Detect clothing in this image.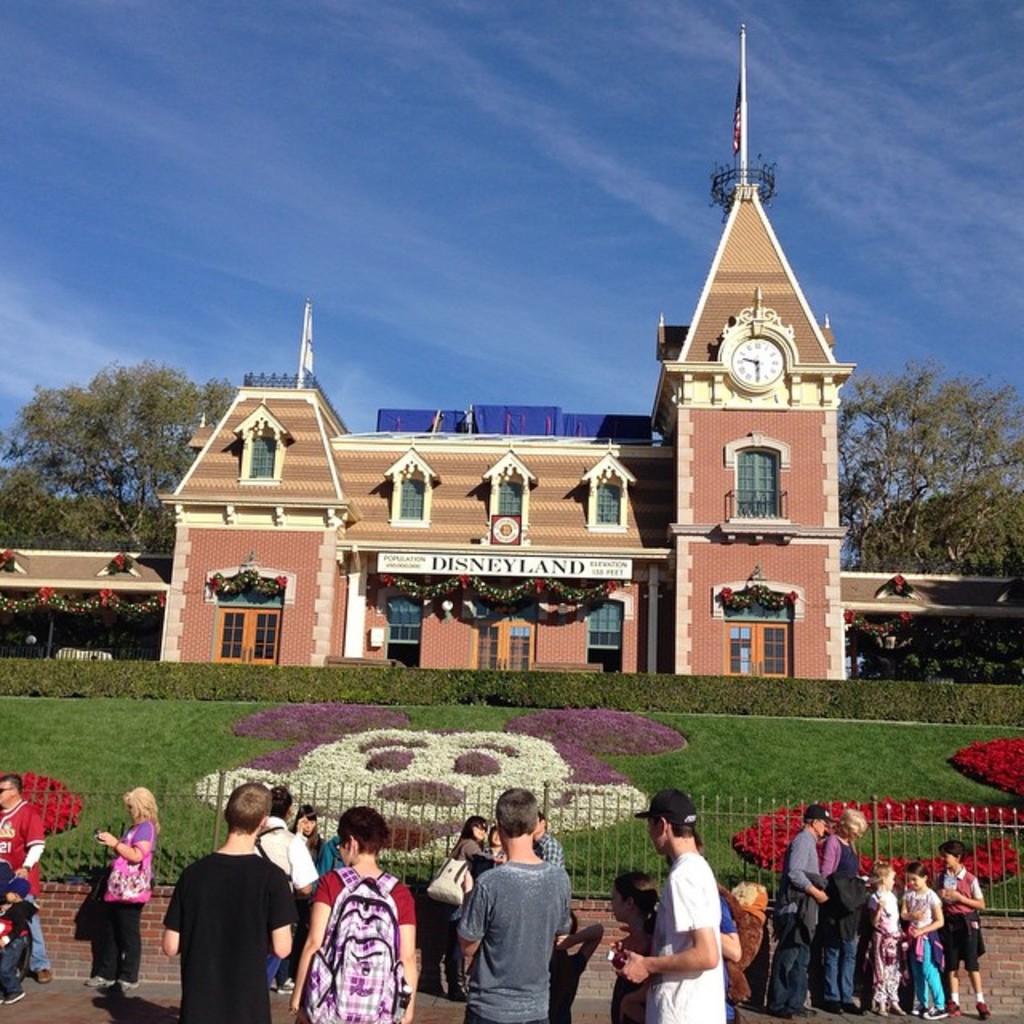
Detection: [451, 859, 571, 1022].
